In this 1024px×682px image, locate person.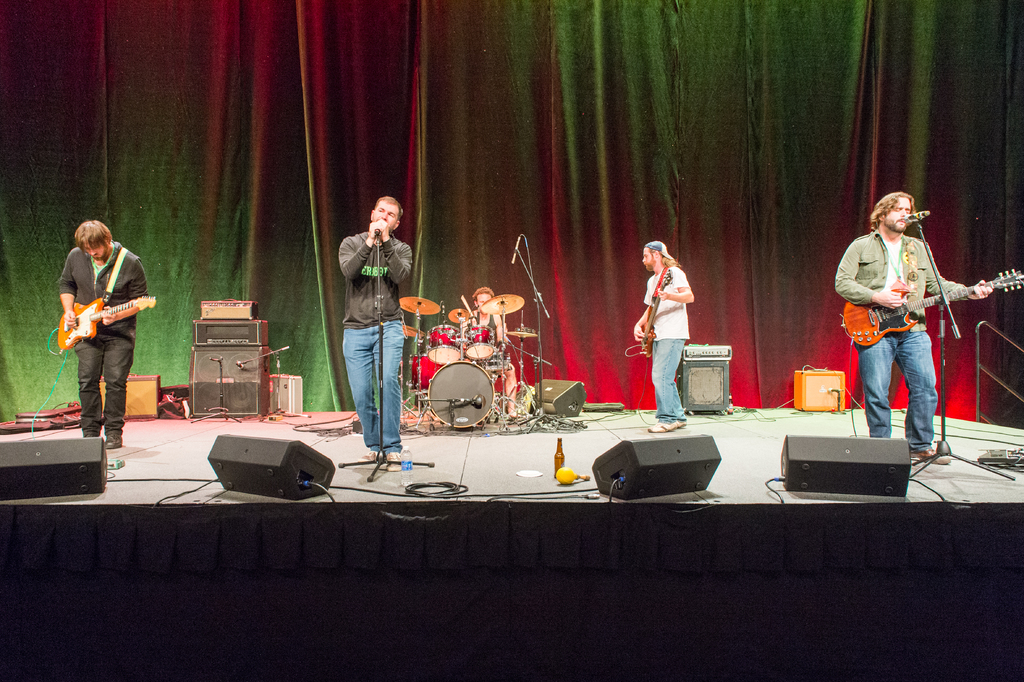
Bounding box: detection(632, 237, 695, 431).
